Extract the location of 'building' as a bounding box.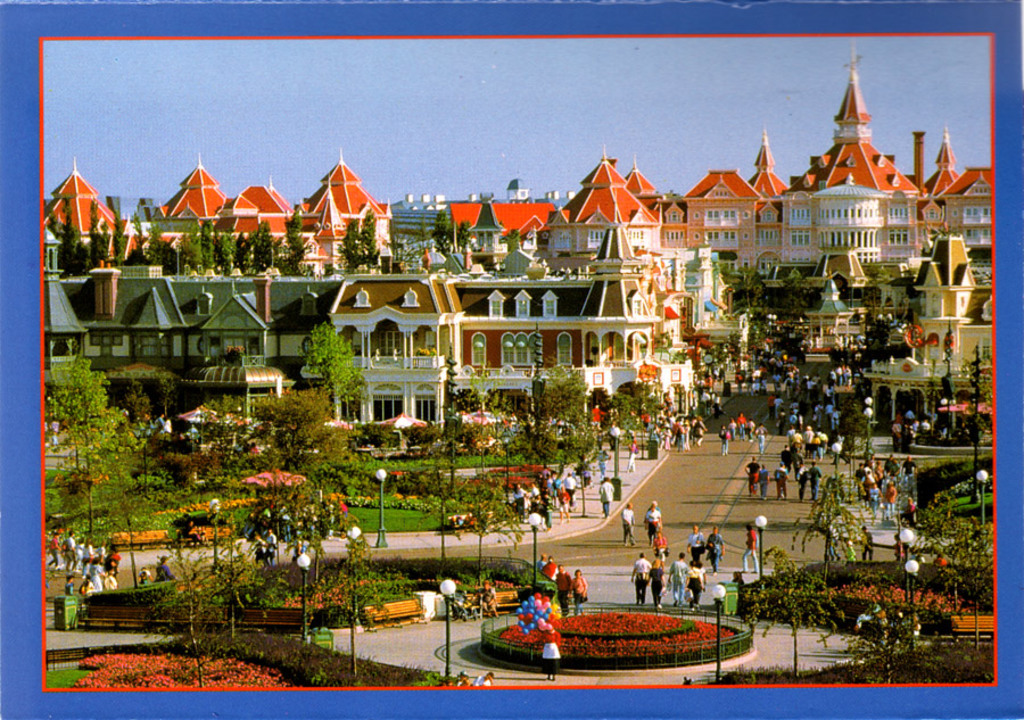
57/279/460/439.
